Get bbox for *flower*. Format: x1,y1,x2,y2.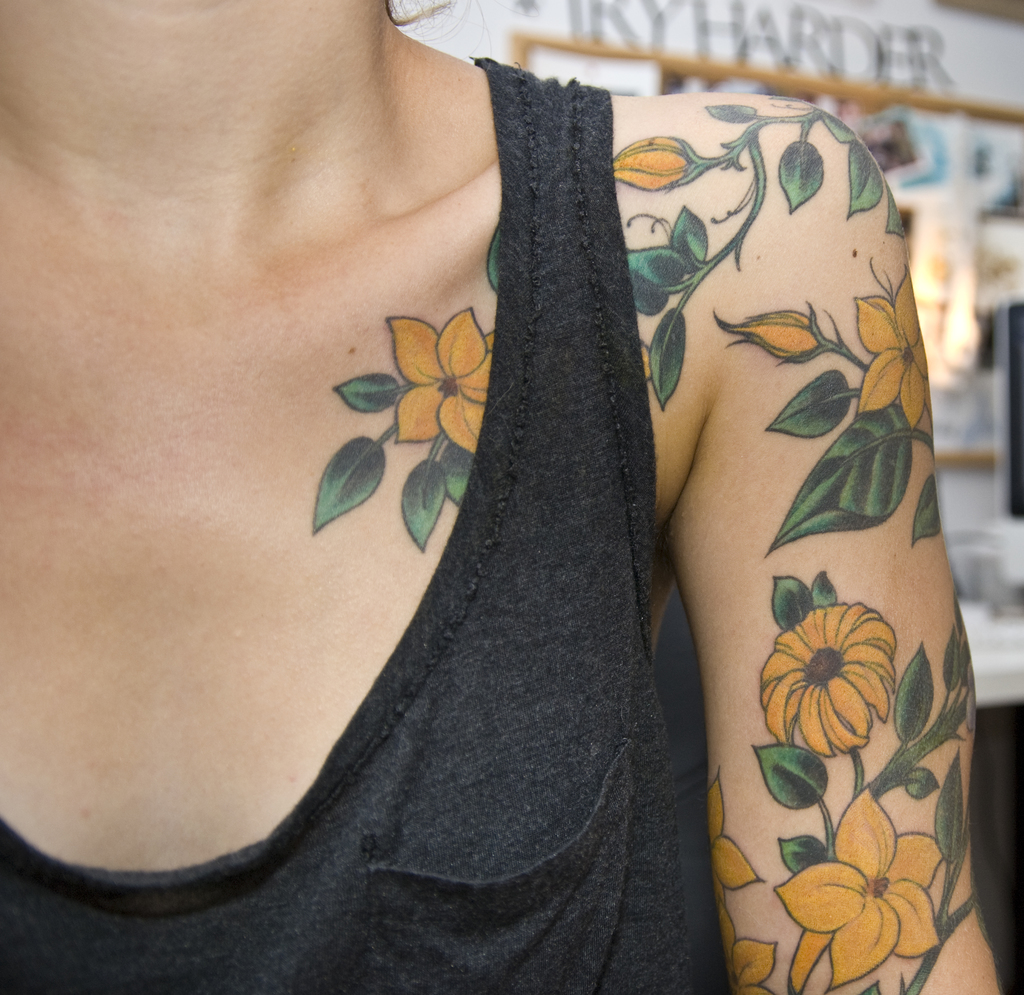
710,300,828,364.
